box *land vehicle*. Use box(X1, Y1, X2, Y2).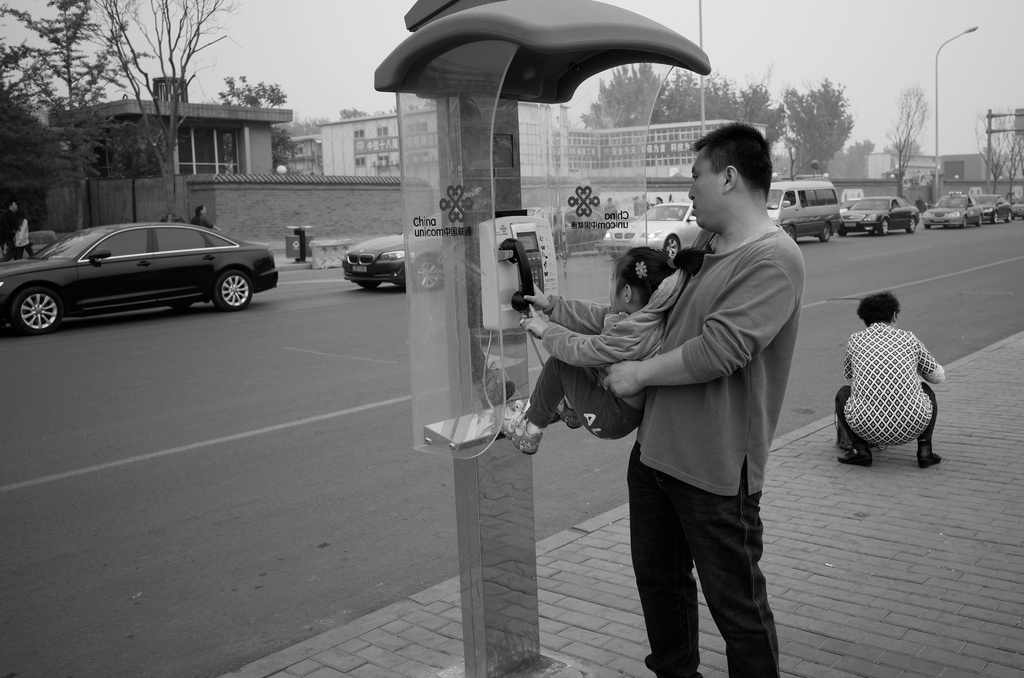
box(920, 190, 986, 231).
